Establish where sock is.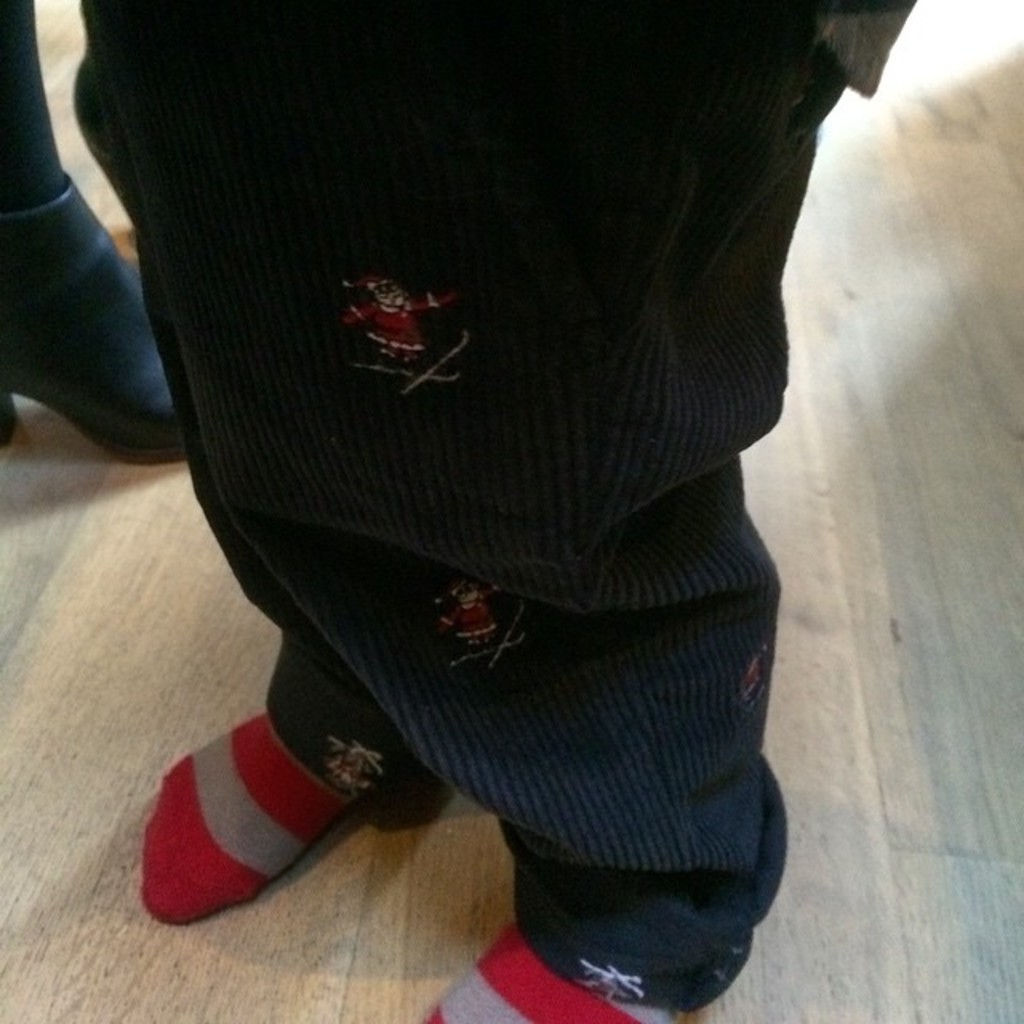
Established at 424 917 670 1022.
